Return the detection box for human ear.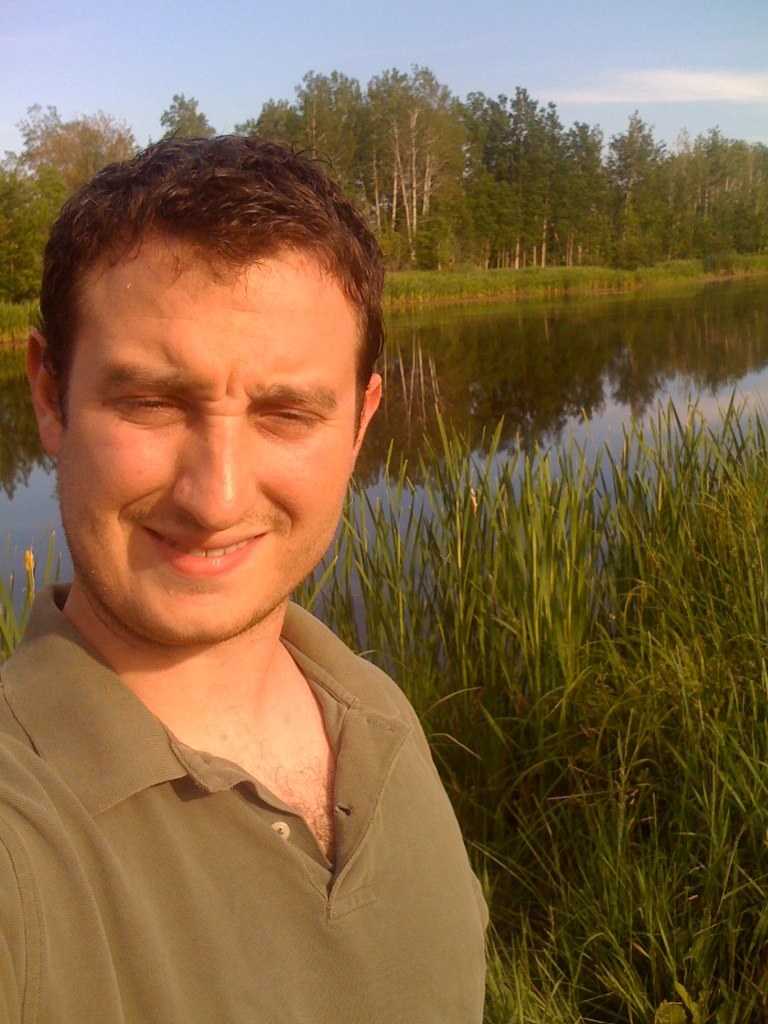
left=22, top=320, right=61, bottom=451.
